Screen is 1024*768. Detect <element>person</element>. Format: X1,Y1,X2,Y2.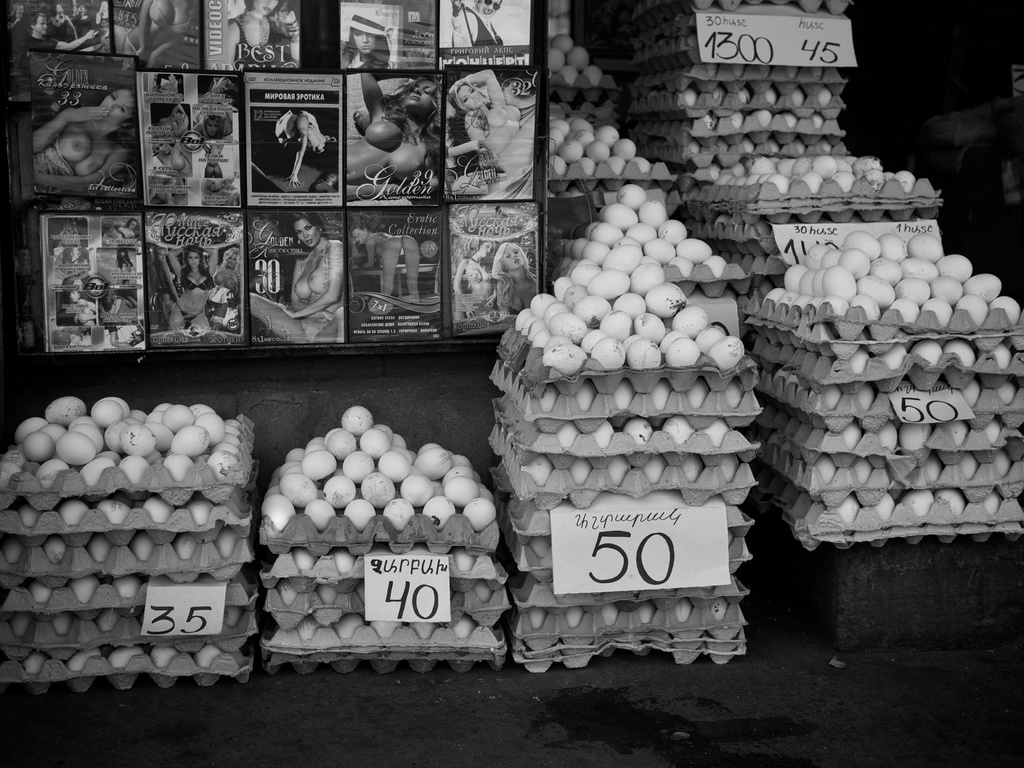
272,110,330,184.
